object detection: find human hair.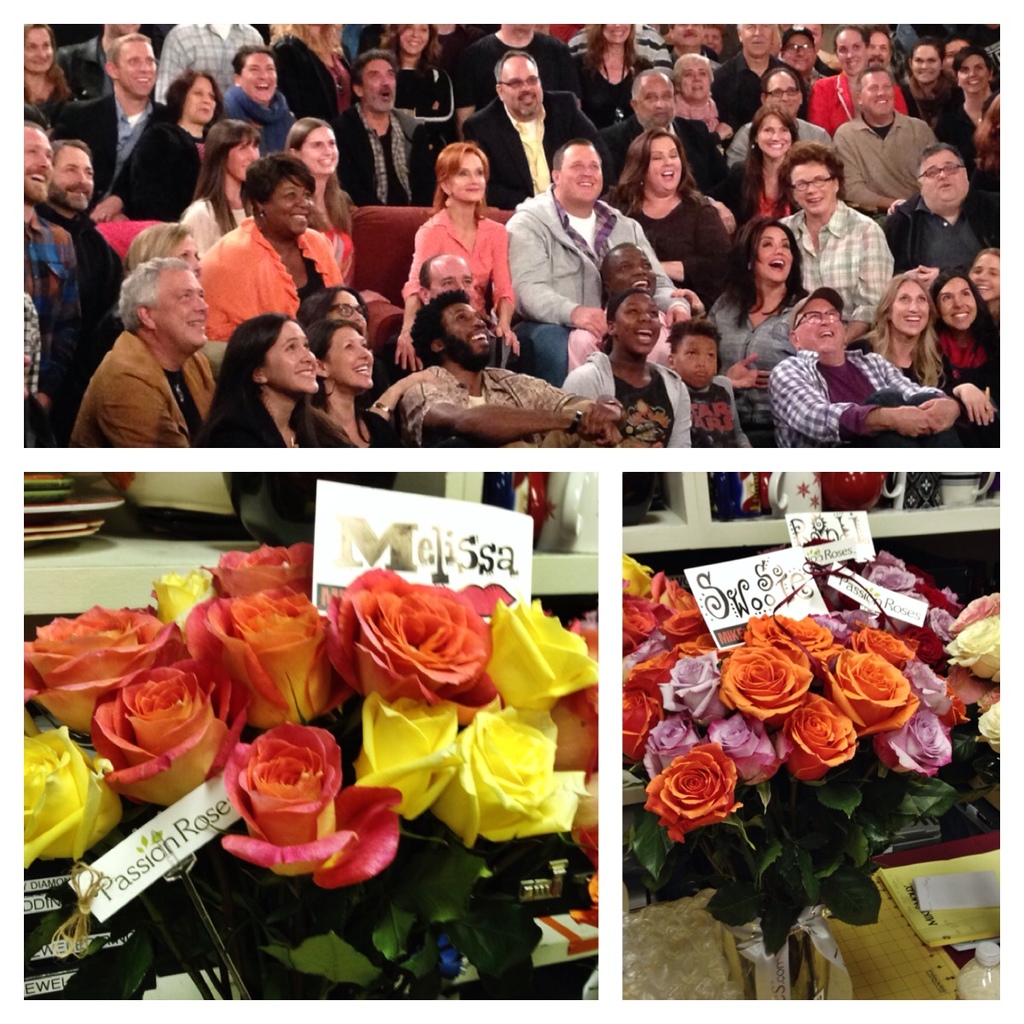
(907, 37, 945, 70).
